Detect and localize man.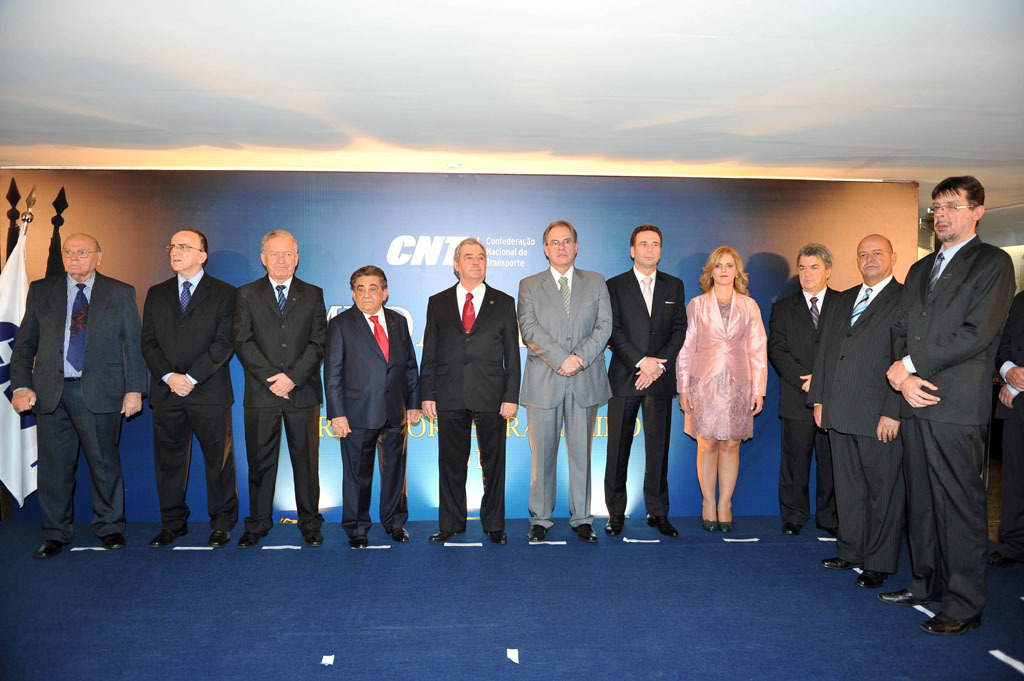
Localized at x1=142 y1=228 x2=239 y2=550.
